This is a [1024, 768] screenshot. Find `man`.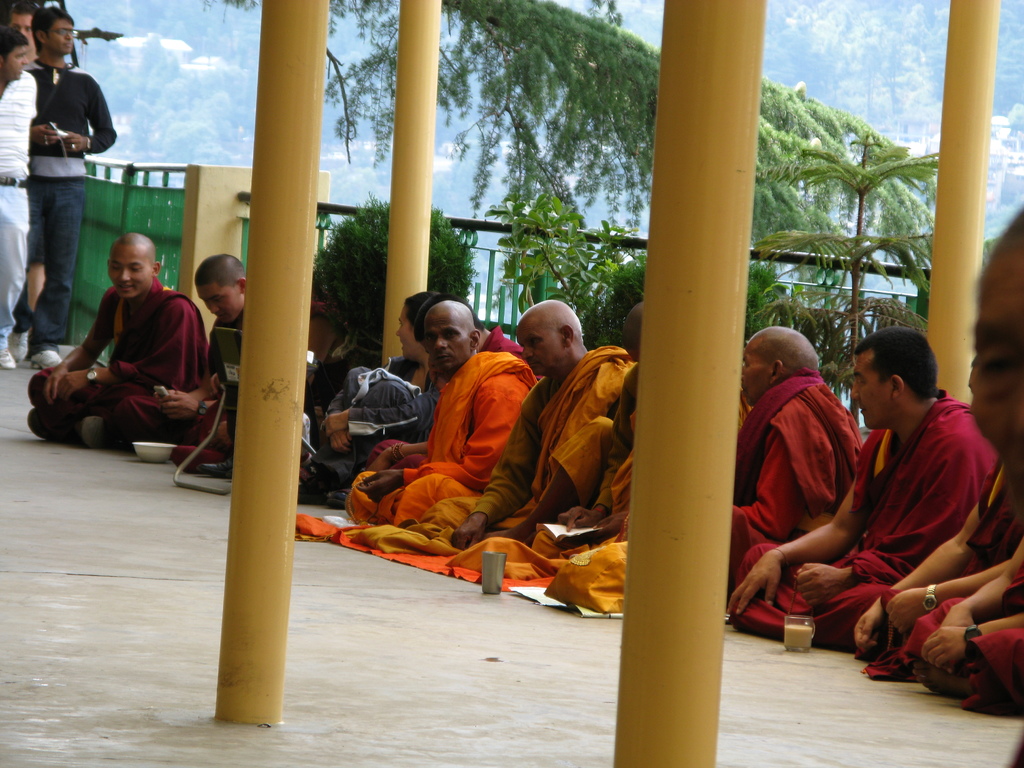
Bounding box: Rect(346, 299, 538, 526).
